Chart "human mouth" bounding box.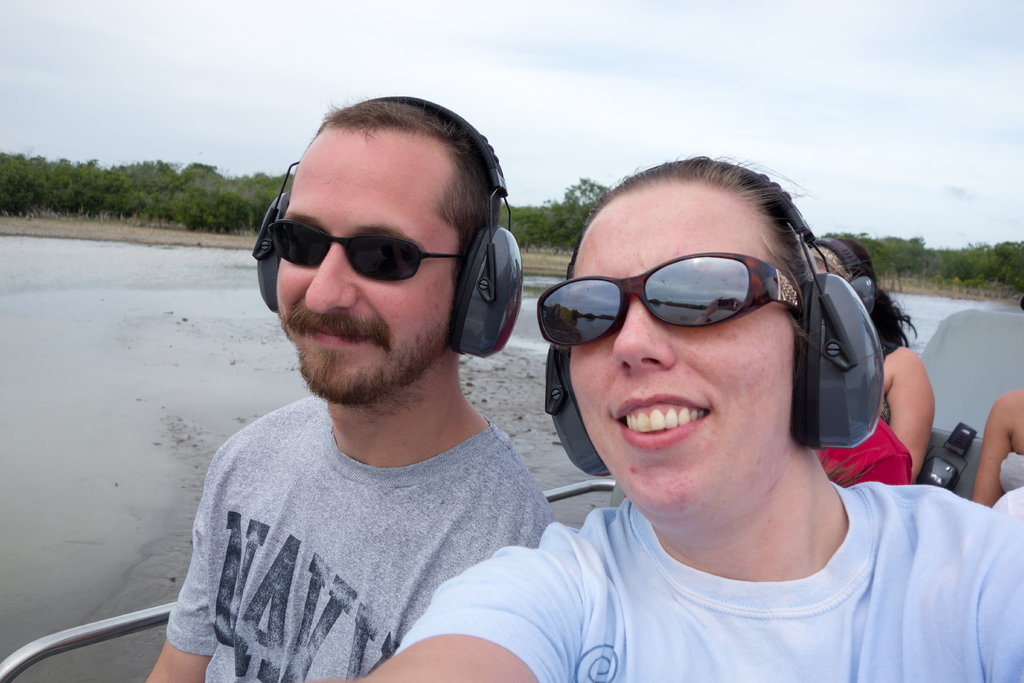
Charted: bbox=[612, 391, 713, 448].
